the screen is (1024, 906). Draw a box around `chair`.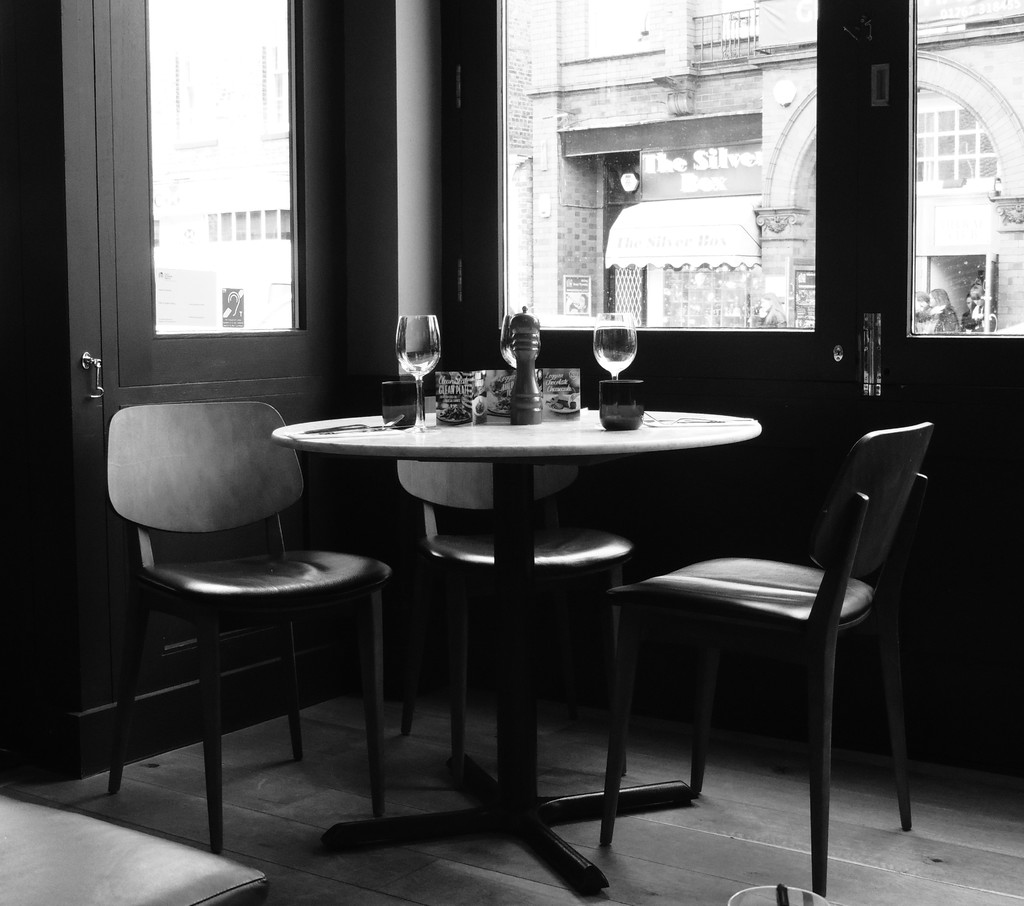
locate(375, 375, 632, 784).
